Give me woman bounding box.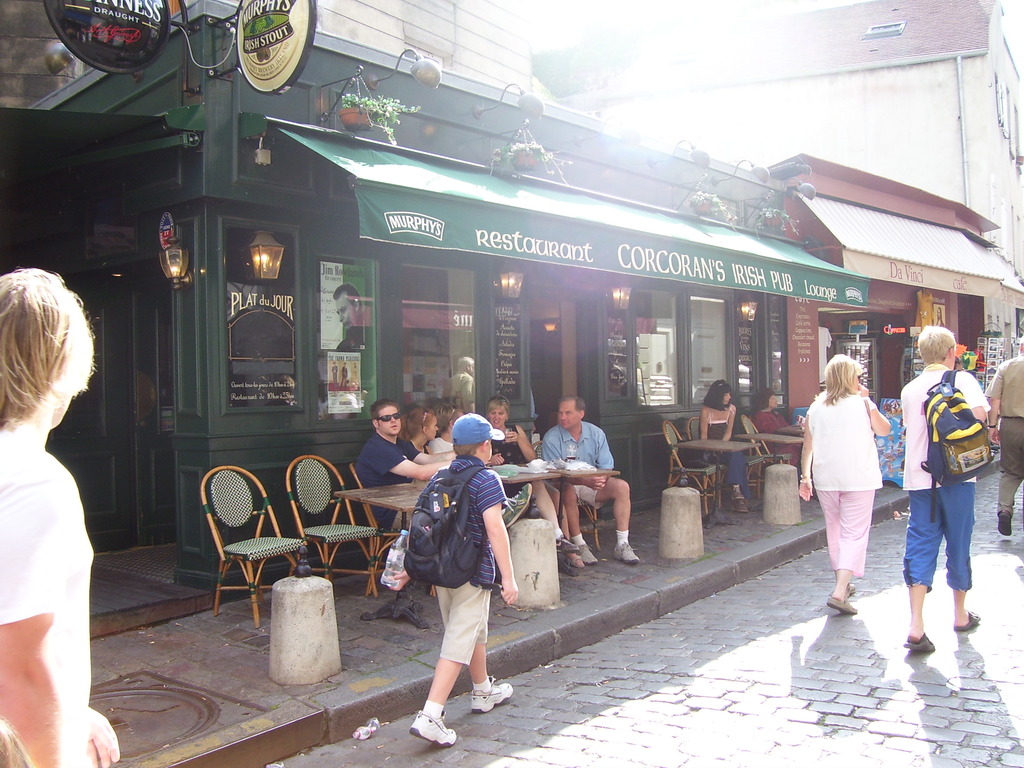
[808, 348, 907, 623].
